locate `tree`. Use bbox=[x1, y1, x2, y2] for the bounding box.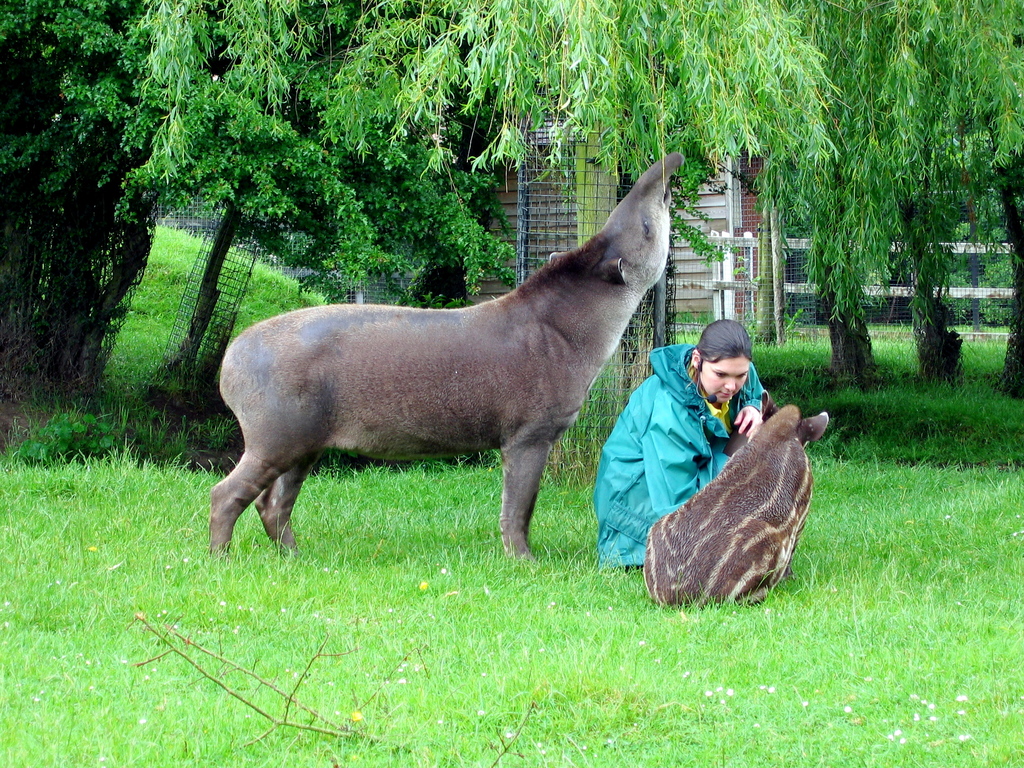
bbox=[969, 0, 1023, 399].
